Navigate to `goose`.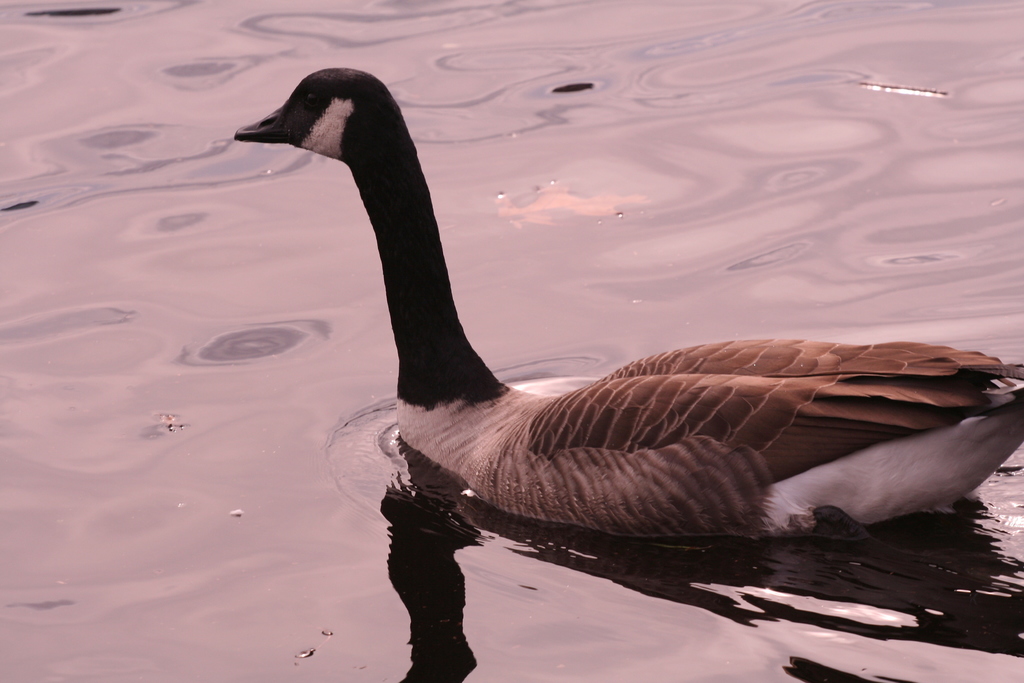
Navigation target: l=234, t=62, r=1023, b=542.
